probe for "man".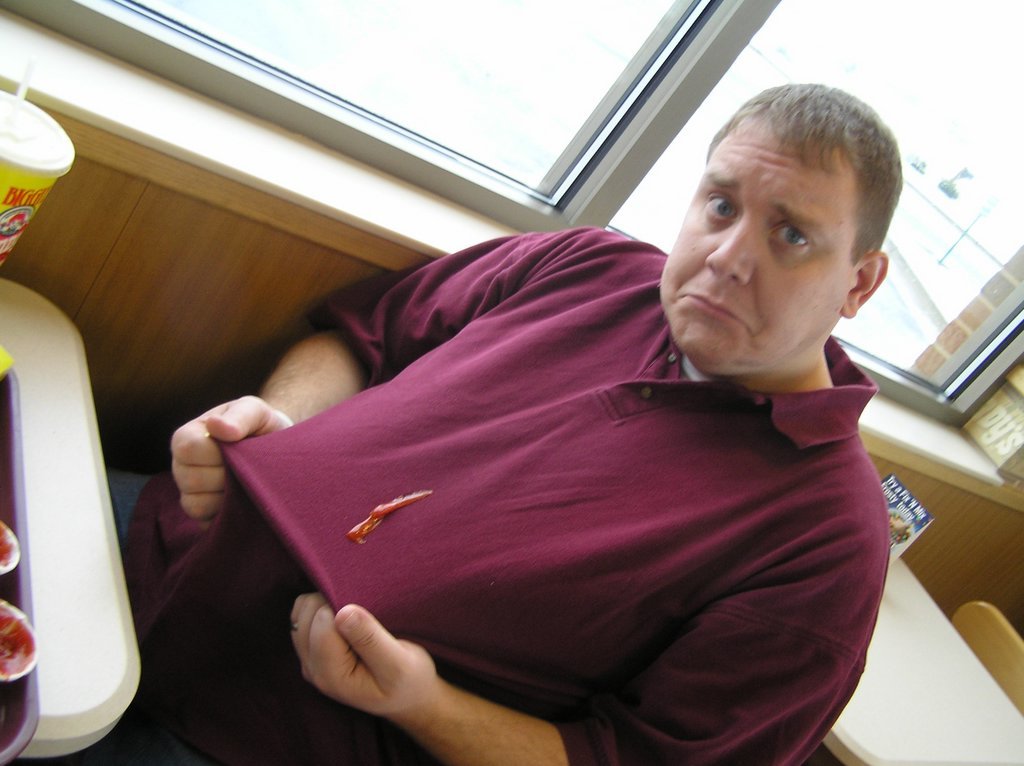
Probe result: detection(101, 77, 916, 765).
